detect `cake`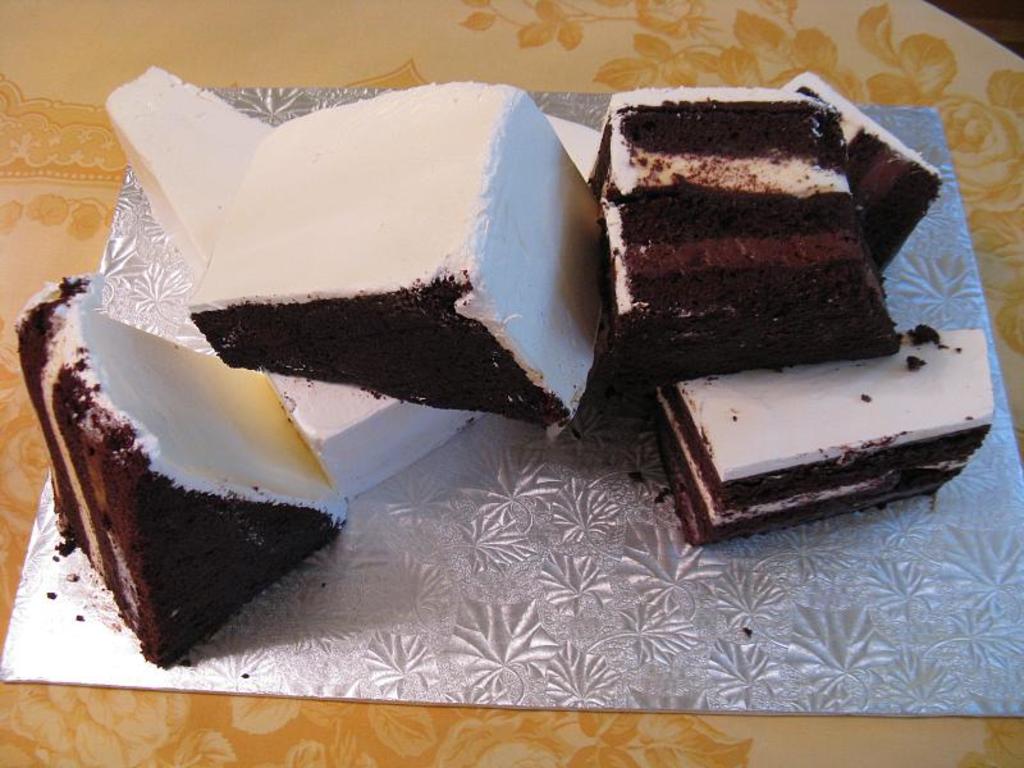
Rect(184, 81, 586, 430)
